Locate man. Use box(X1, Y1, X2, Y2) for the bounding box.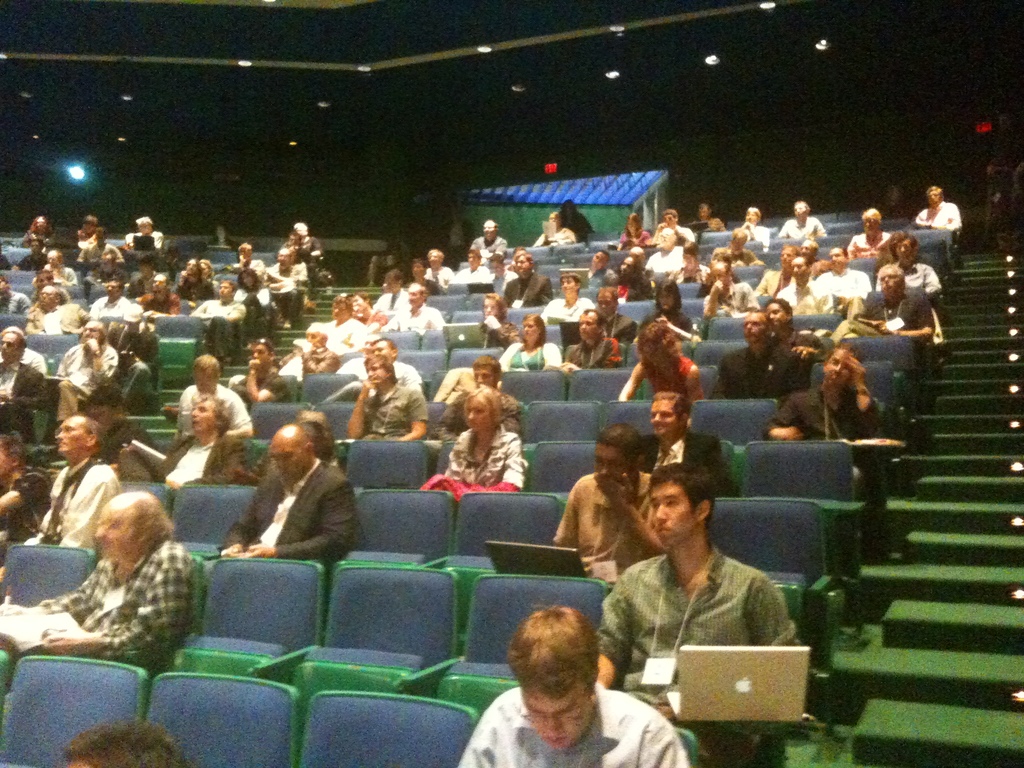
box(0, 323, 44, 442).
